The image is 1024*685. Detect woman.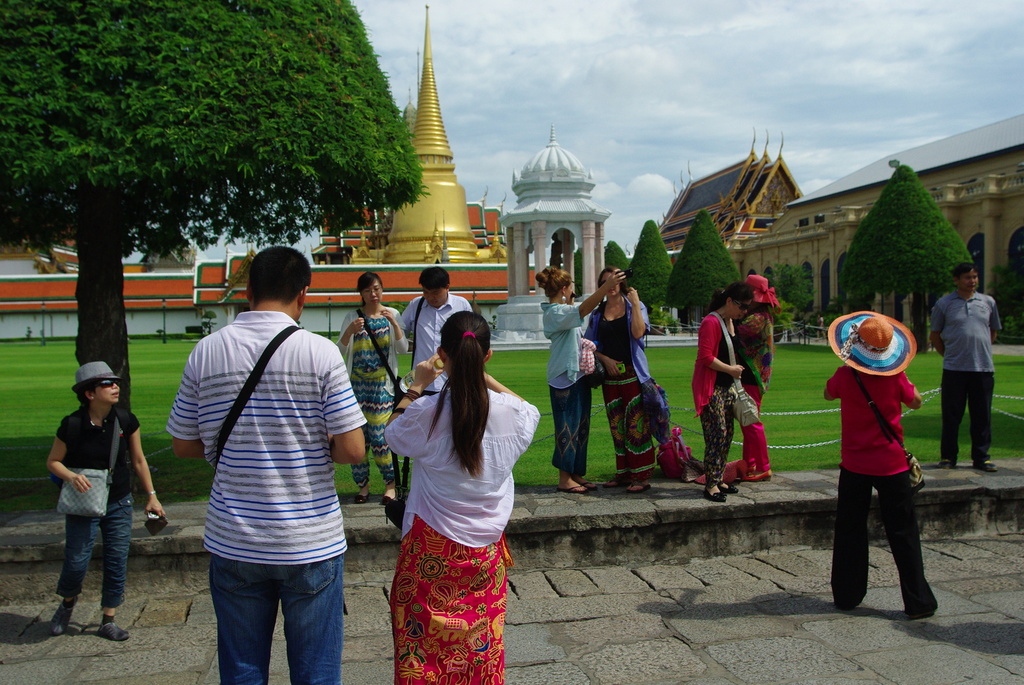
Detection: (385, 277, 542, 683).
